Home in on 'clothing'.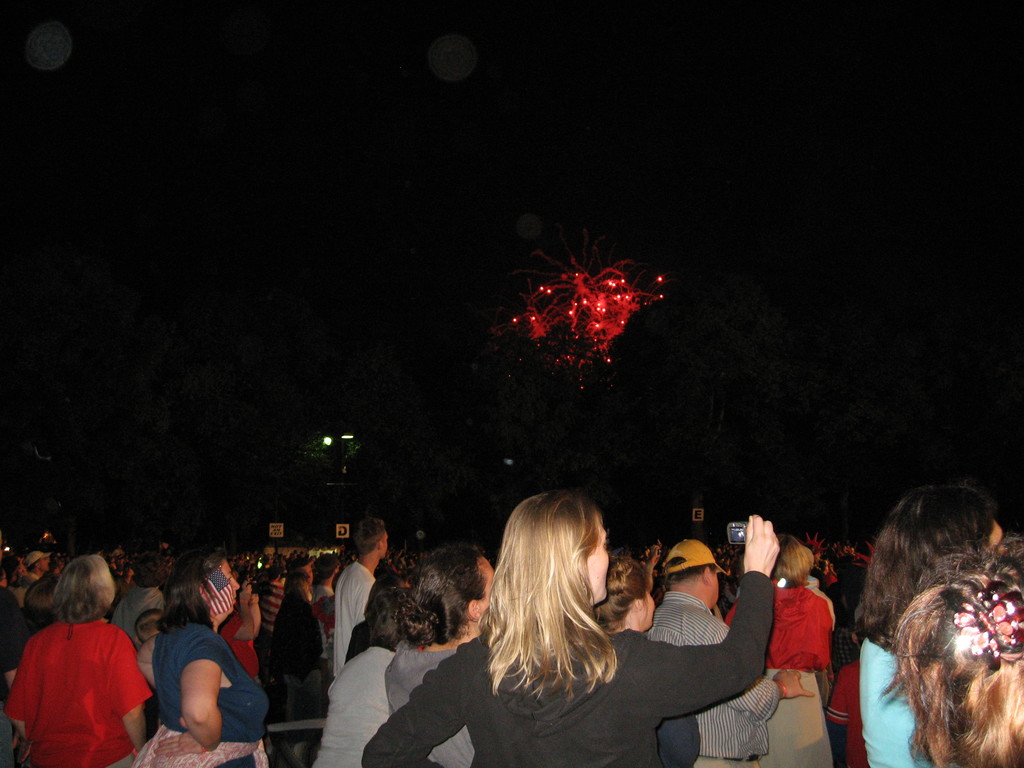
Homed in at 641/590/783/765.
